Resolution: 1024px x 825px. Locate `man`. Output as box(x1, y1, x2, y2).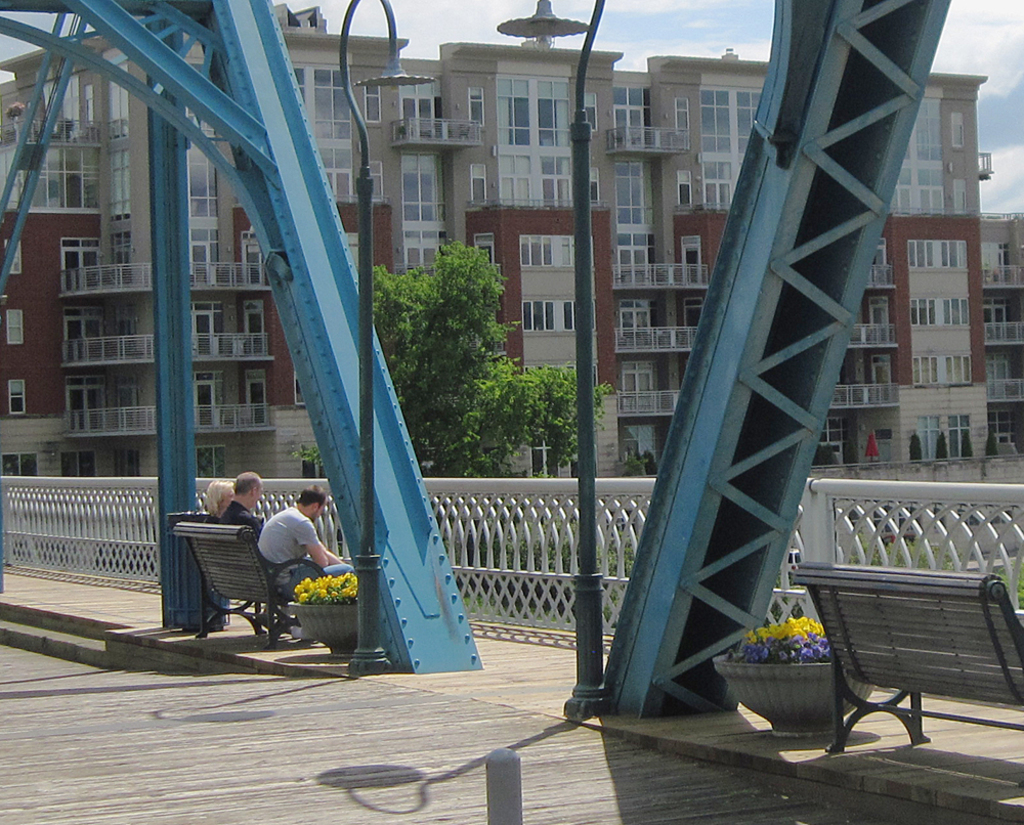
box(250, 483, 355, 591).
